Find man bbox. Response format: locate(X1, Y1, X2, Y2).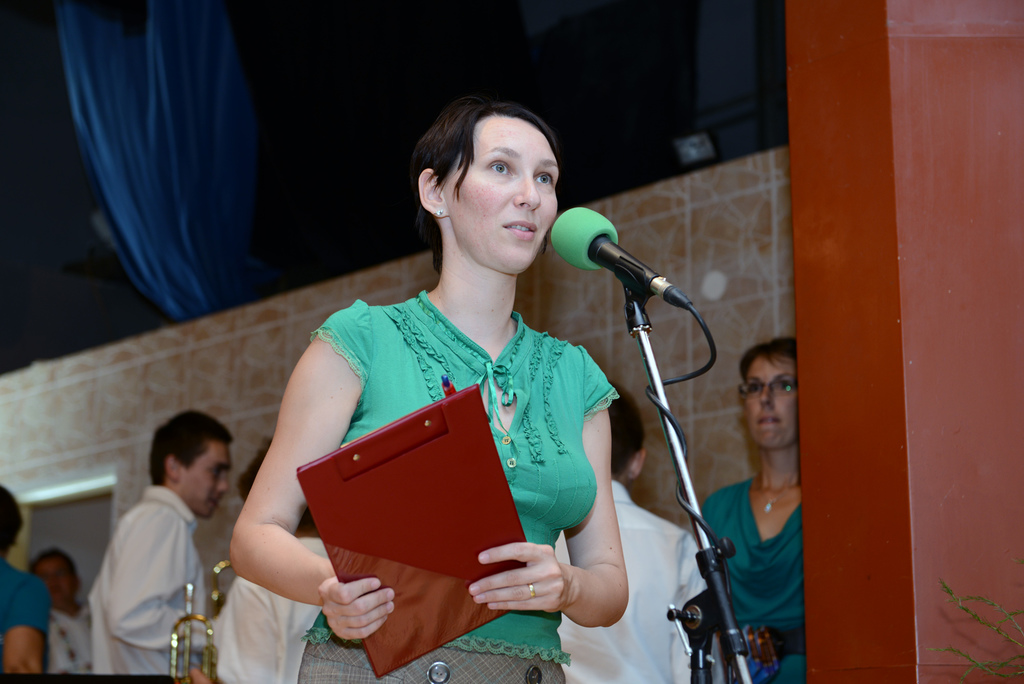
locate(534, 385, 712, 683).
